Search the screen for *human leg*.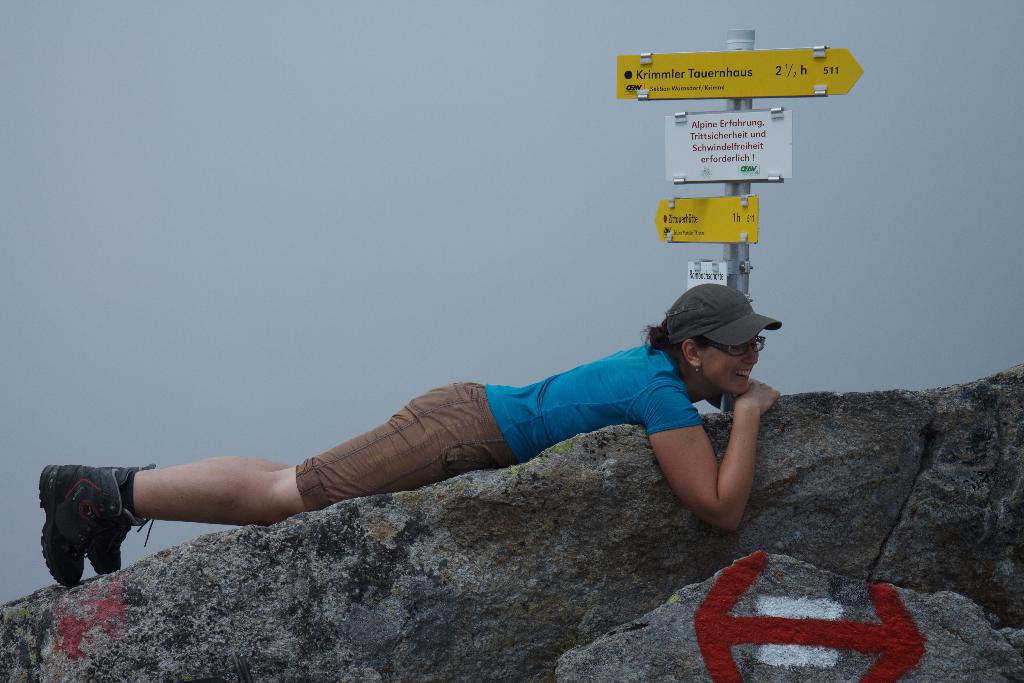
Found at 39 381 490 591.
